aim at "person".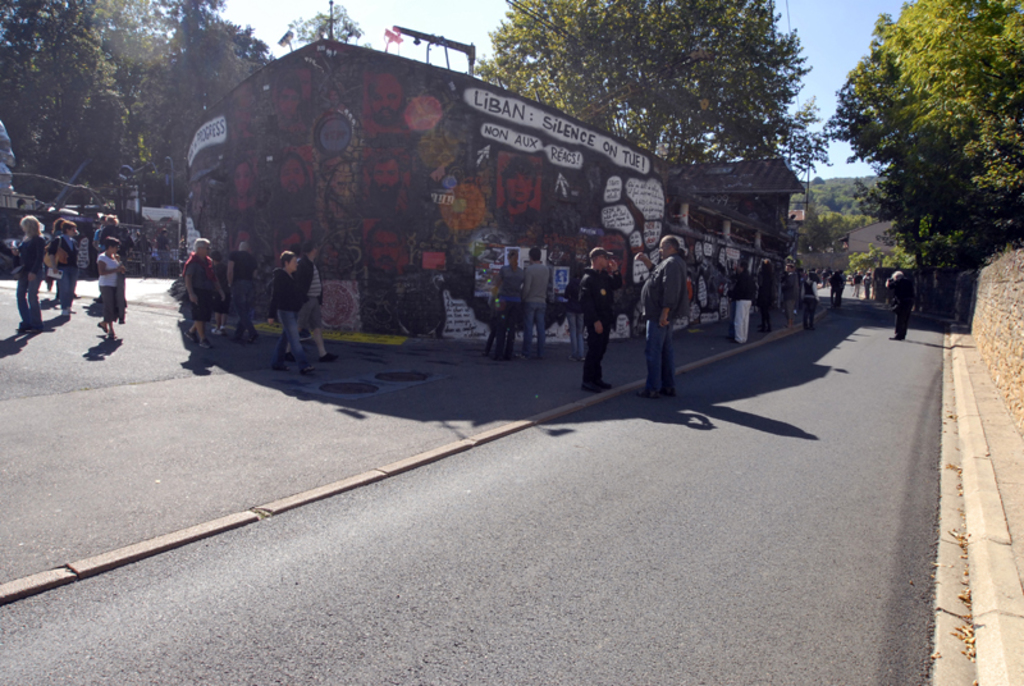
Aimed at bbox=[577, 241, 622, 390].
